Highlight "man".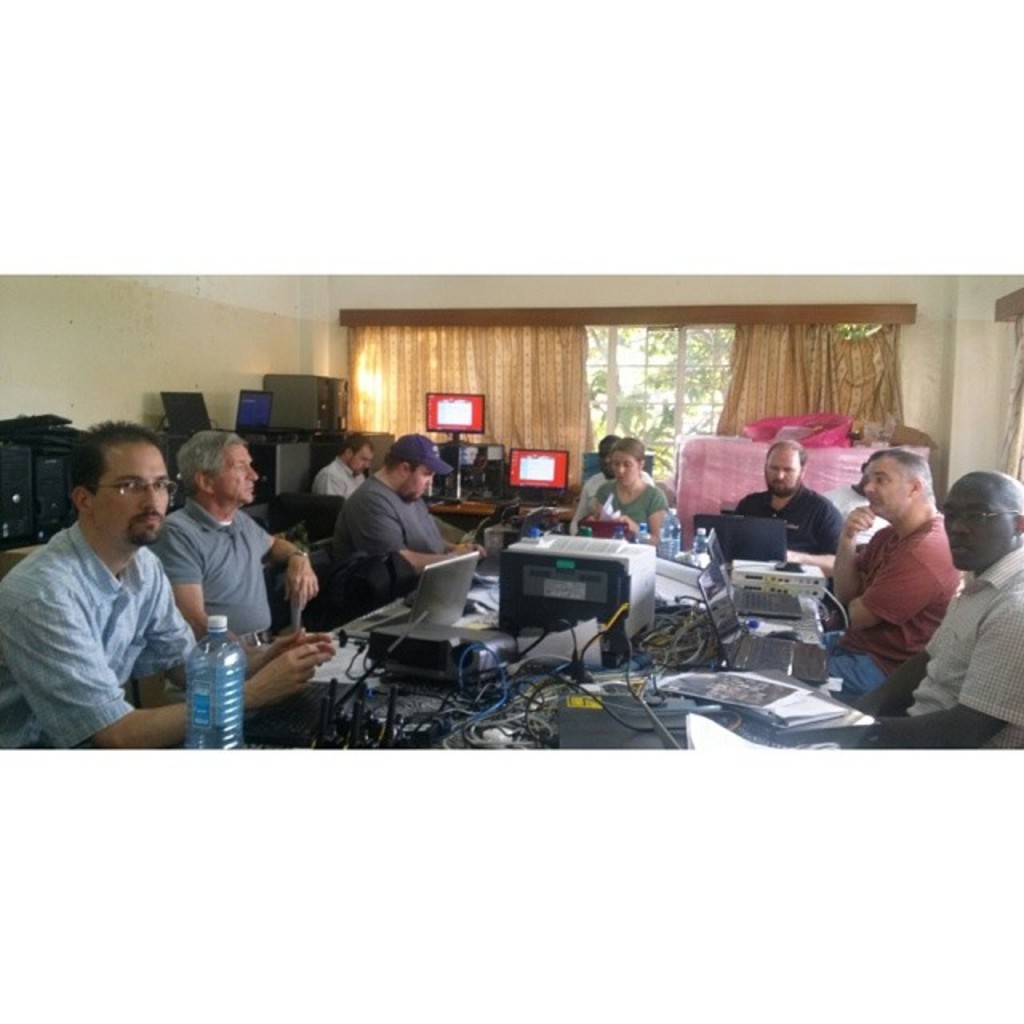
Highlighted region: rect(733, 440, 846, 579).
